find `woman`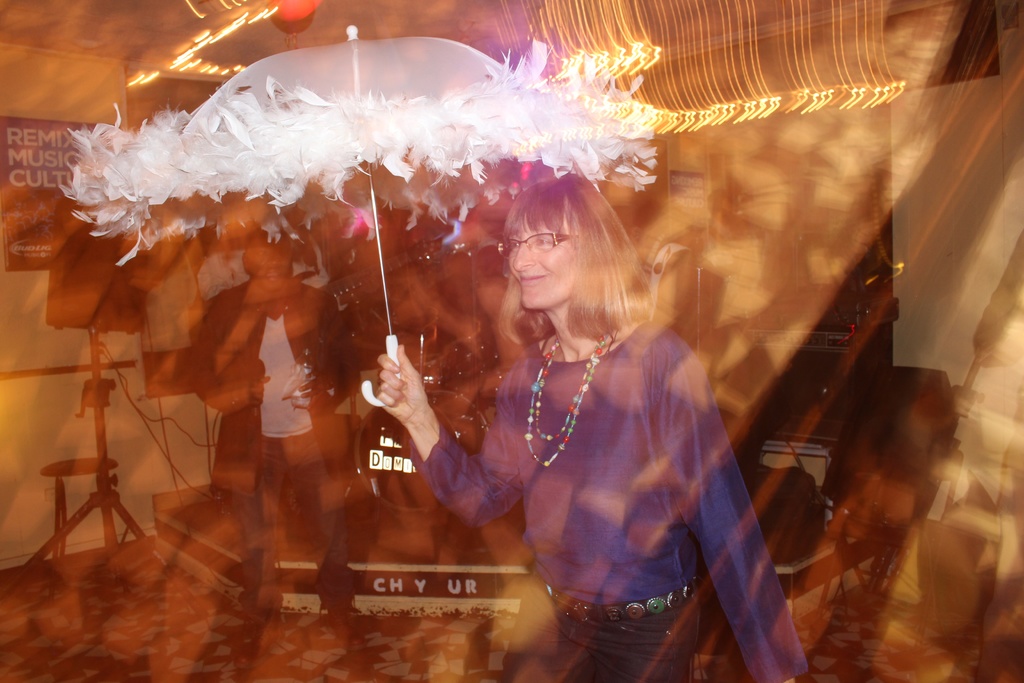
region(304, 127, 759, 642)
